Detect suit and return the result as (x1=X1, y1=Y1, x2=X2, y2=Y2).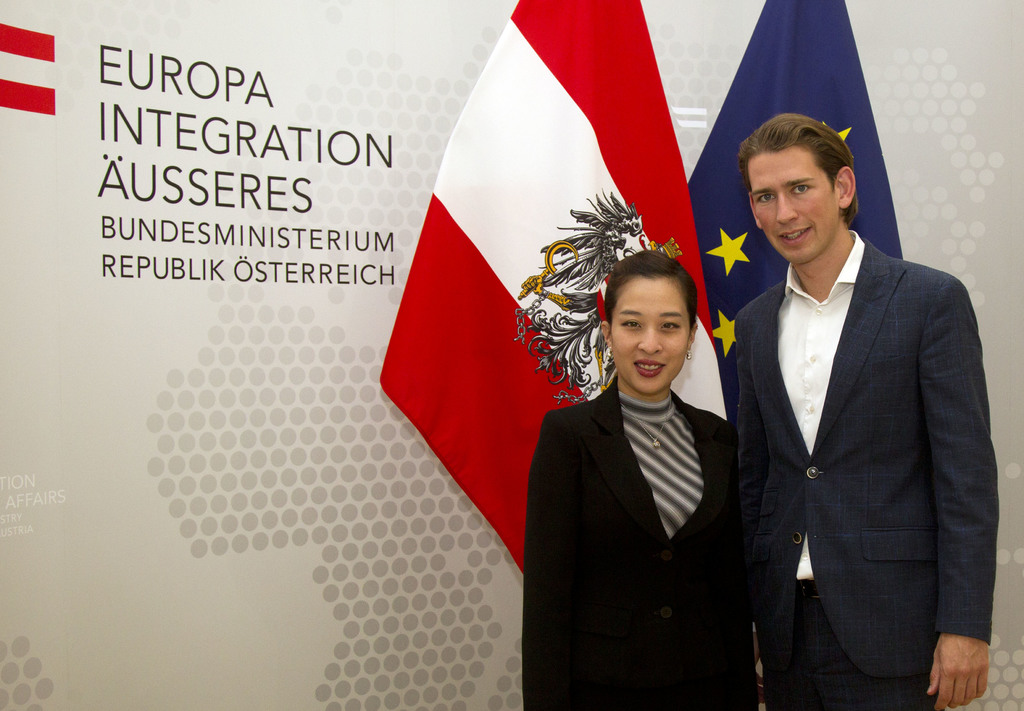
(x1=525, y1=373, x2=739, y2=710).
